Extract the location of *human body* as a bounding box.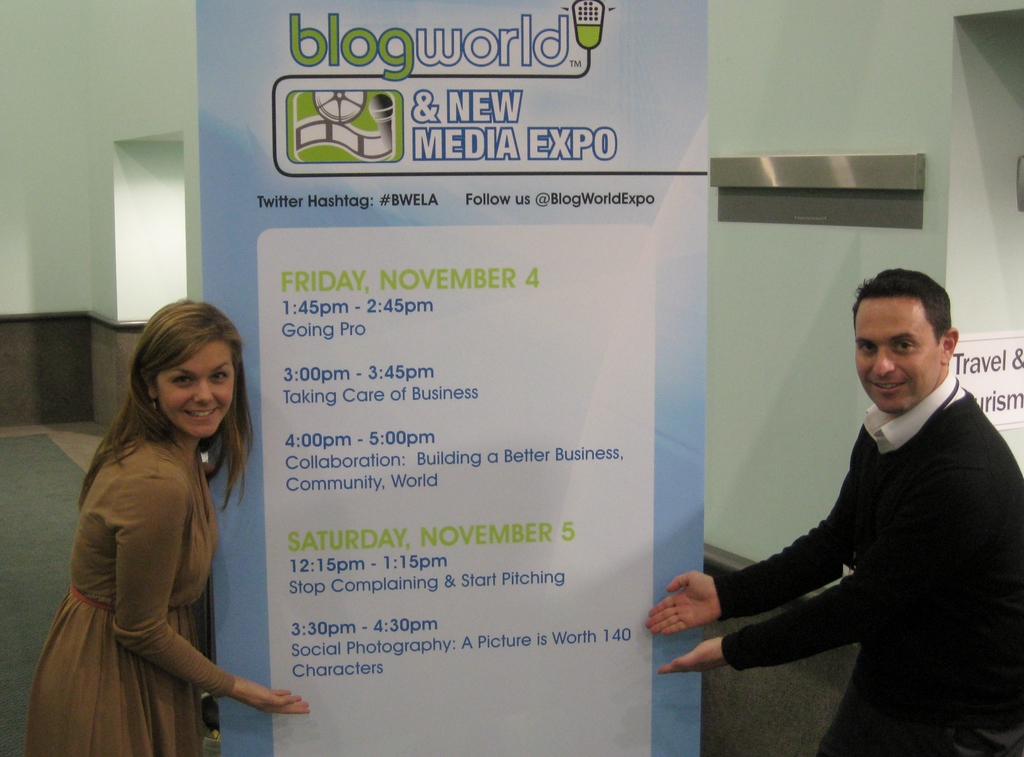
pyautogui.locateOnScreen(26, 328, 271, 756).
